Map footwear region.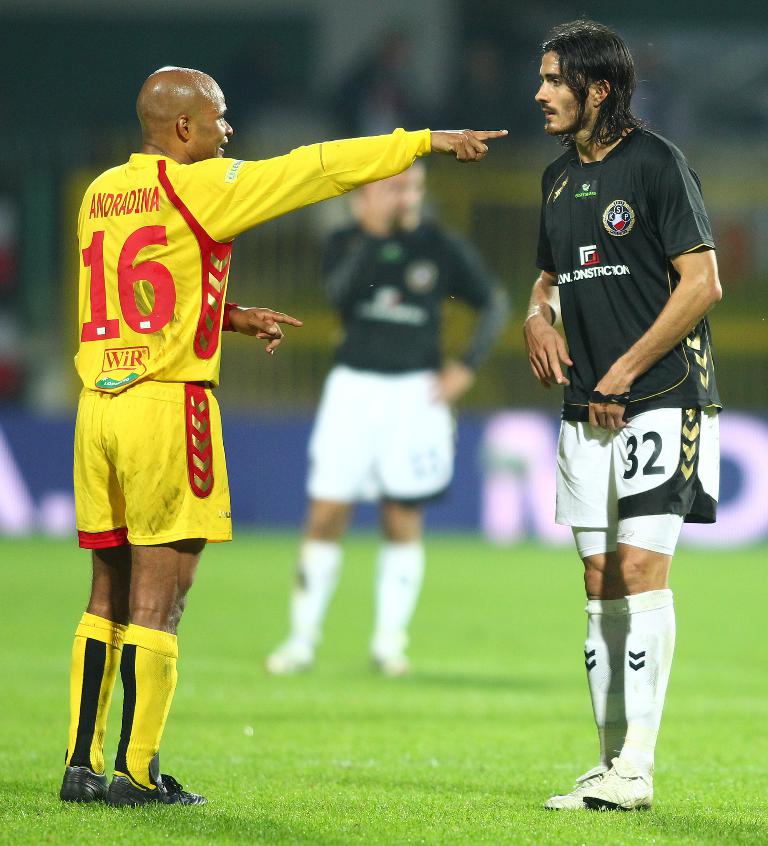
Mapped to rect(546, 775, 601, 804).
